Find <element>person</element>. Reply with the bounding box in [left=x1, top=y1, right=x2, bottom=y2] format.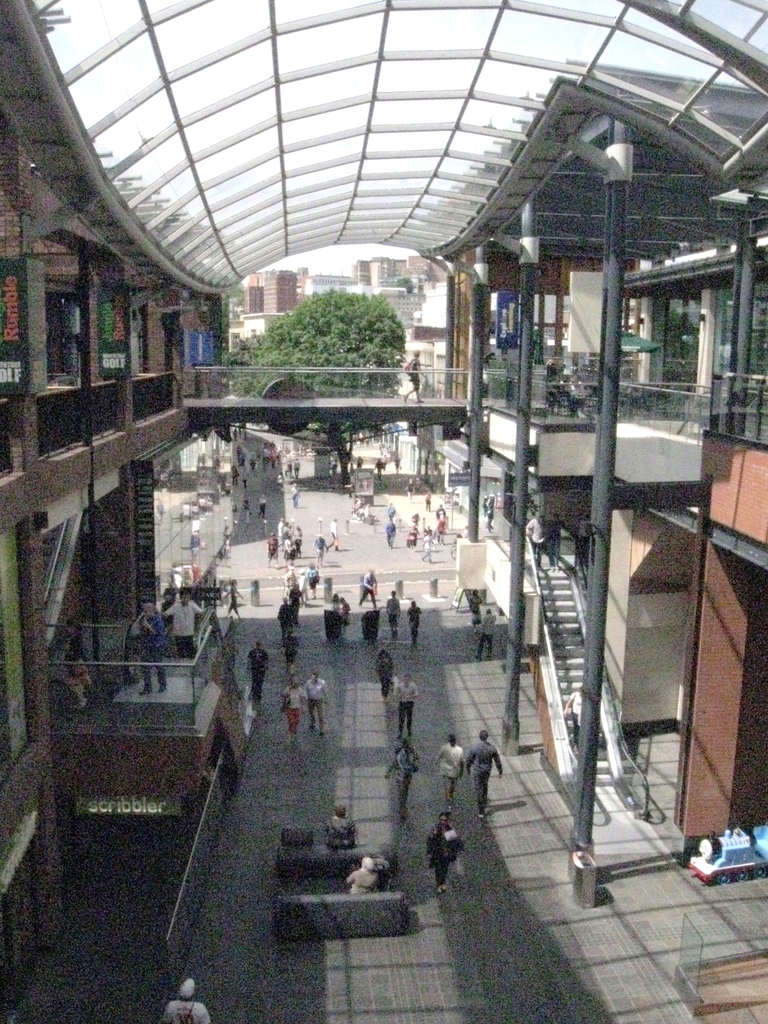
[left=223, top=581, right=244, bottom=621].
